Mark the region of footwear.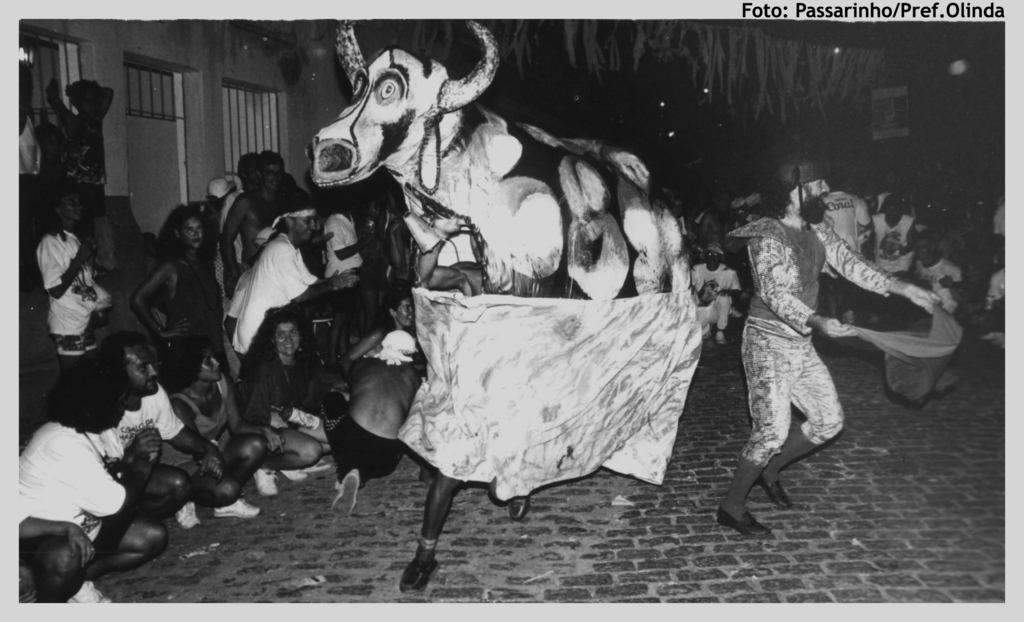
Region: box=[755, 473, 788, 515].
